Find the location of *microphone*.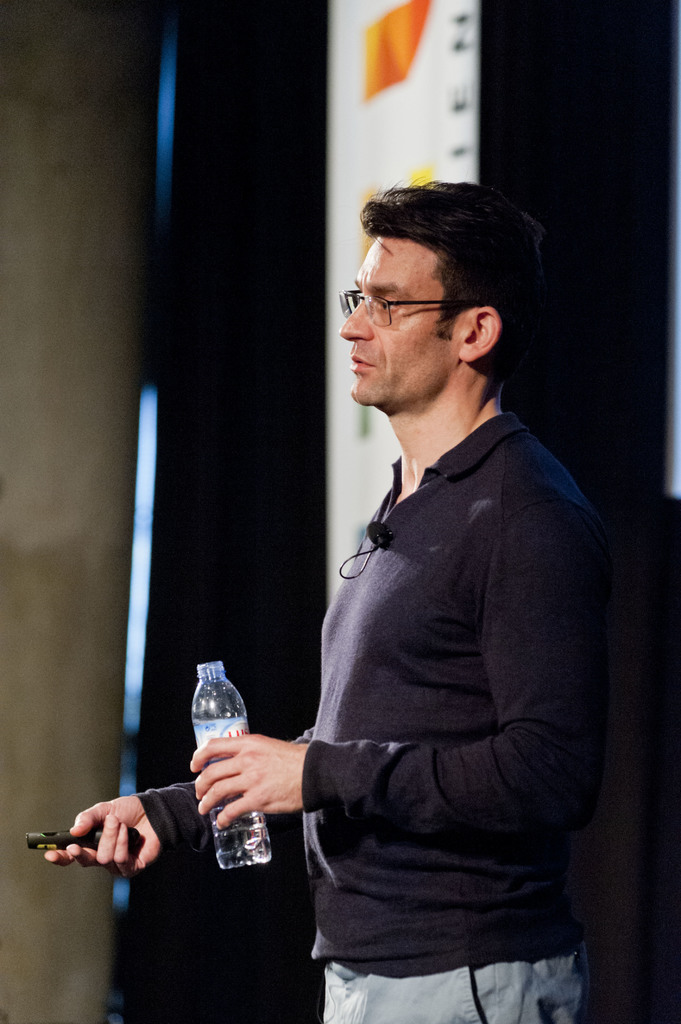
Location: rect(23, 822, 142, 859).
